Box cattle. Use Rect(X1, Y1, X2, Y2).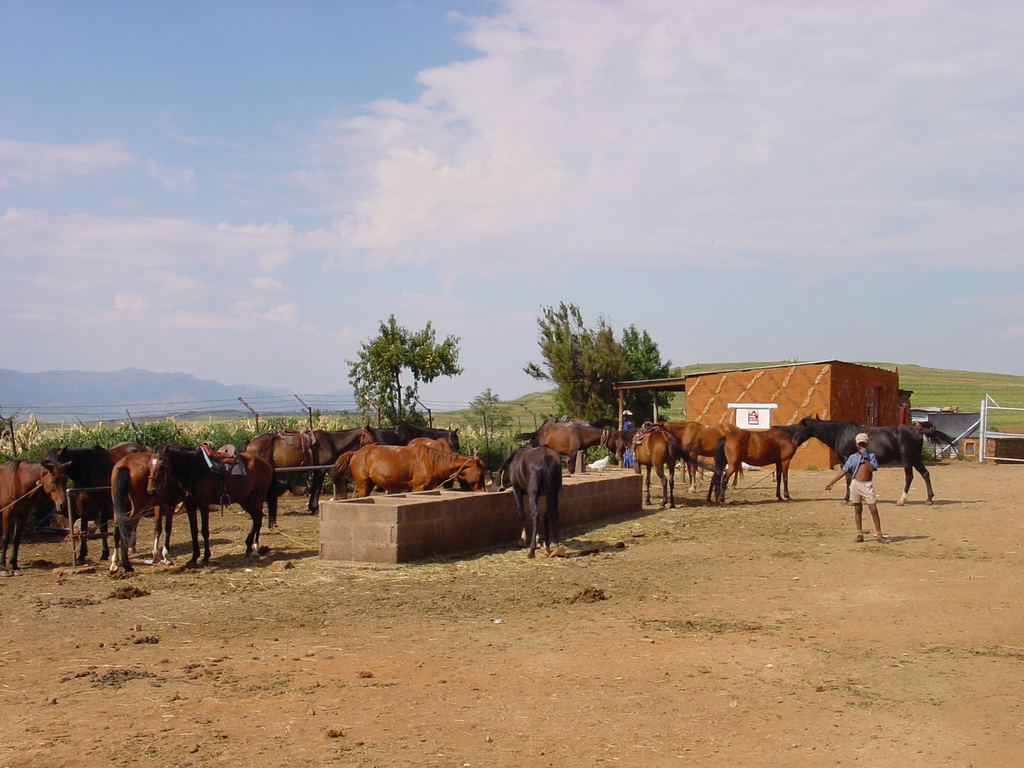
Rect(659, 419, 742, 494).
